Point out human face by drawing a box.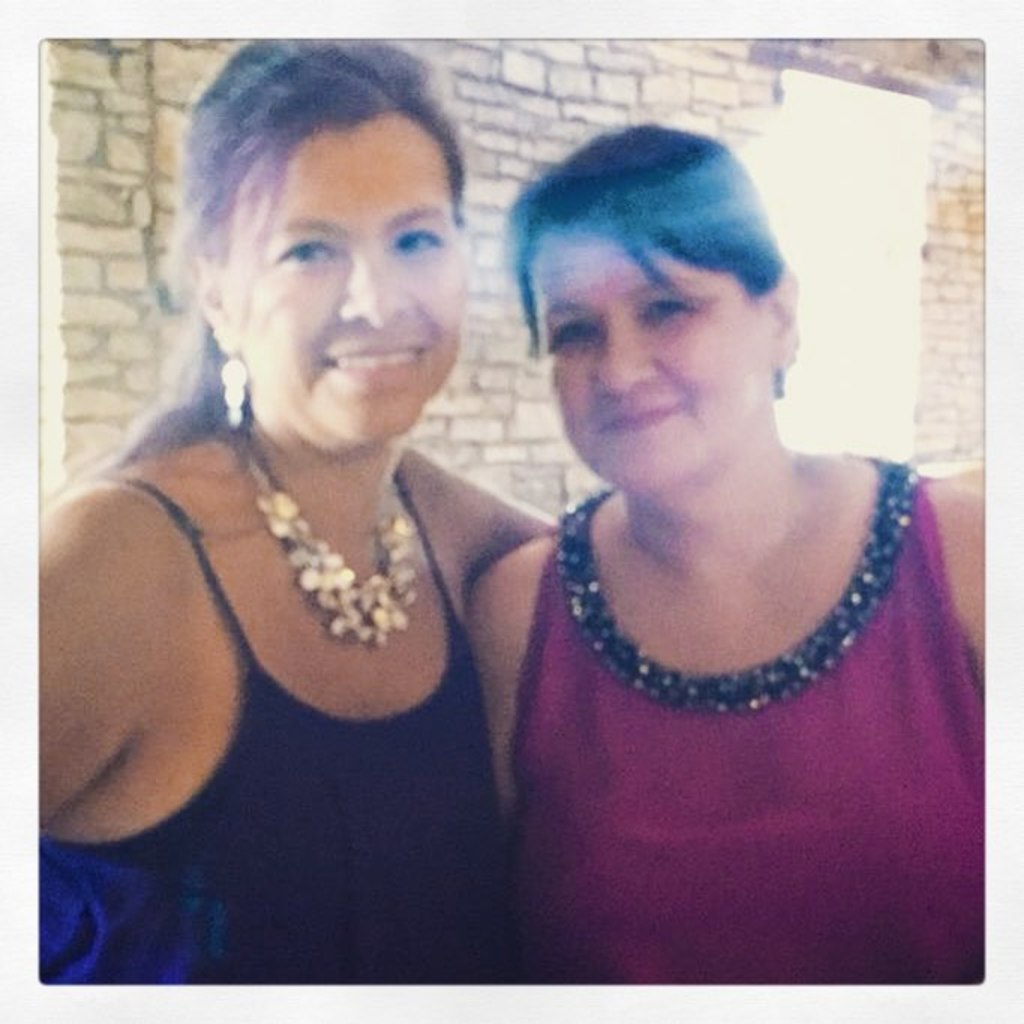
bbox=(226, 114, 466, 453).
